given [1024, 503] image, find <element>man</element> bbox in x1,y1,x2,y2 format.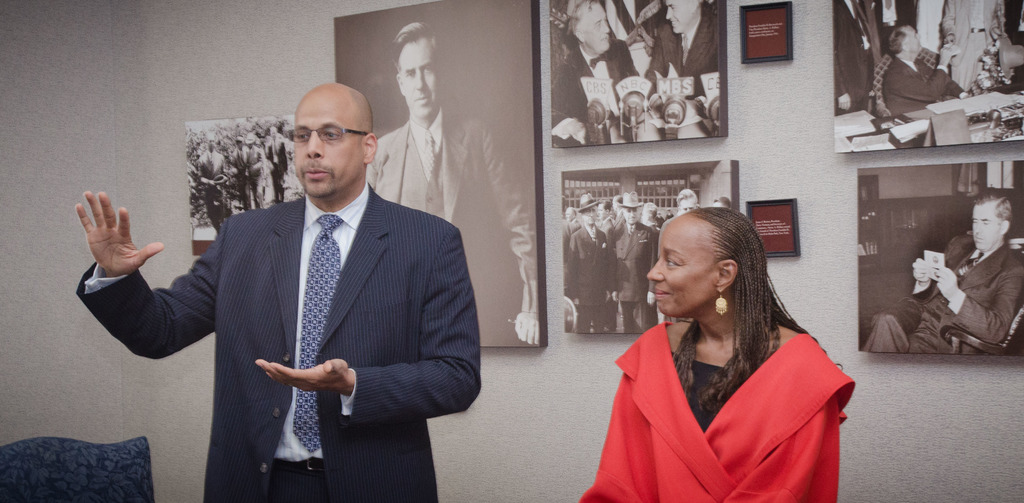
648,0,719,96.
